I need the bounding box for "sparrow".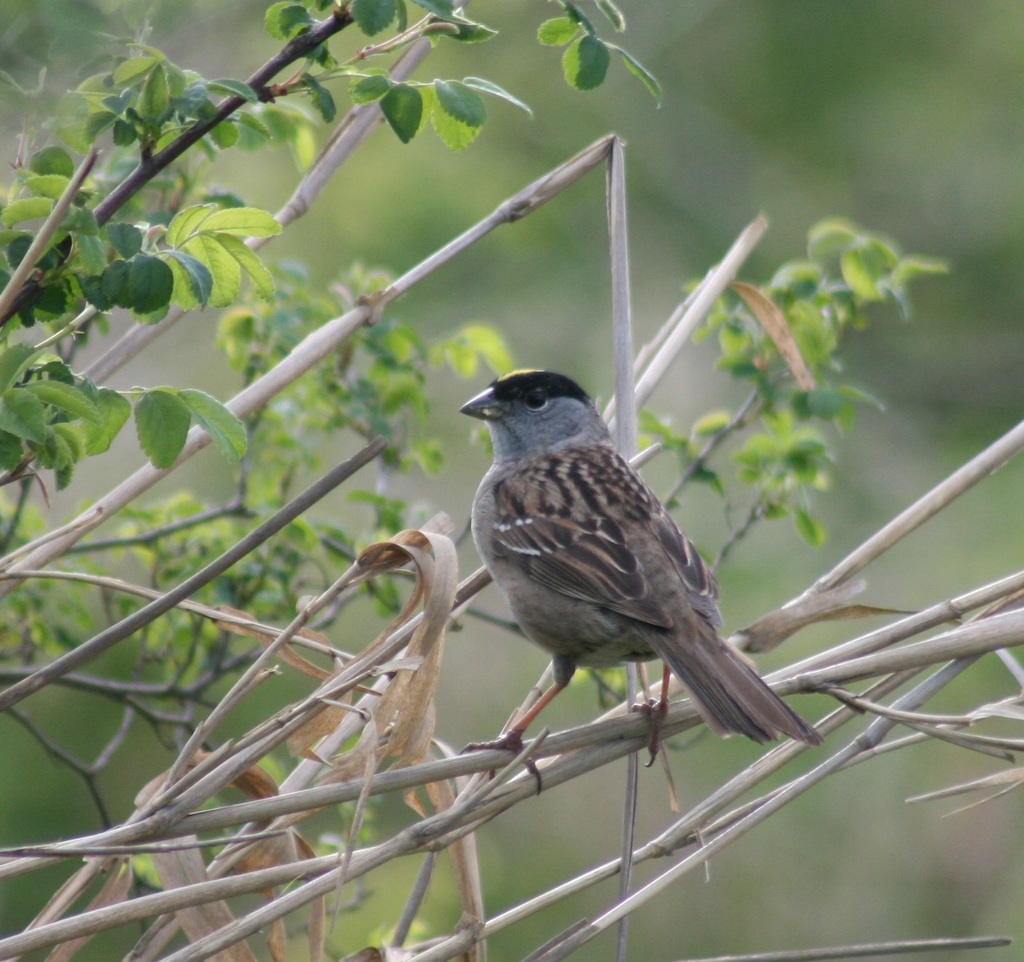
Here it is: box(454, 369, 826, 792).
